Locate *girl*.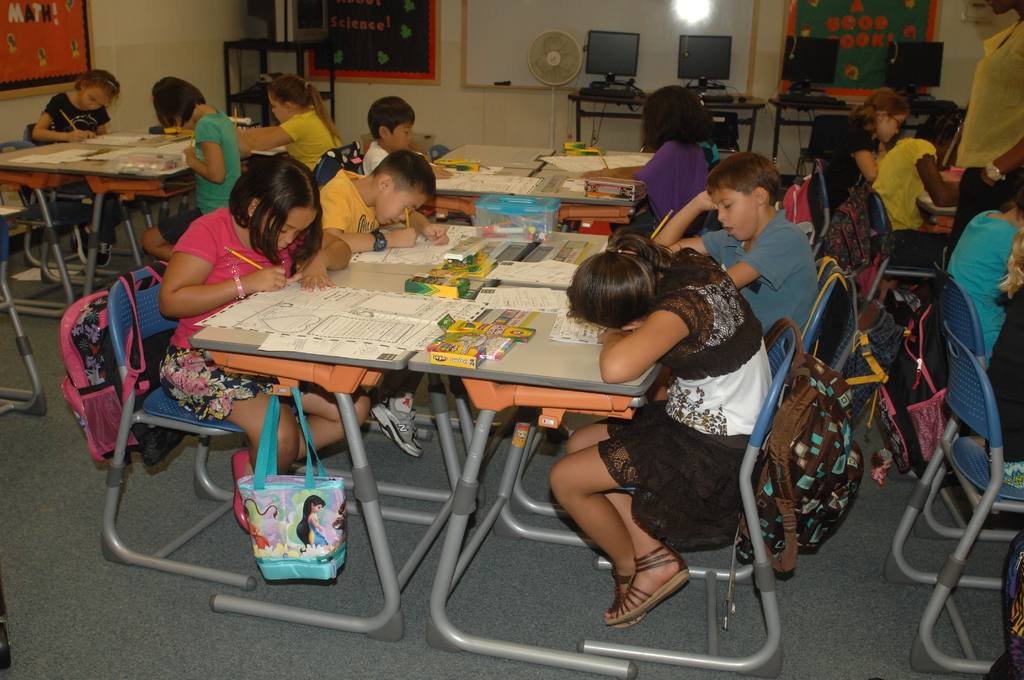
Bounding box: l=580, t=85, r=713, b=239.
